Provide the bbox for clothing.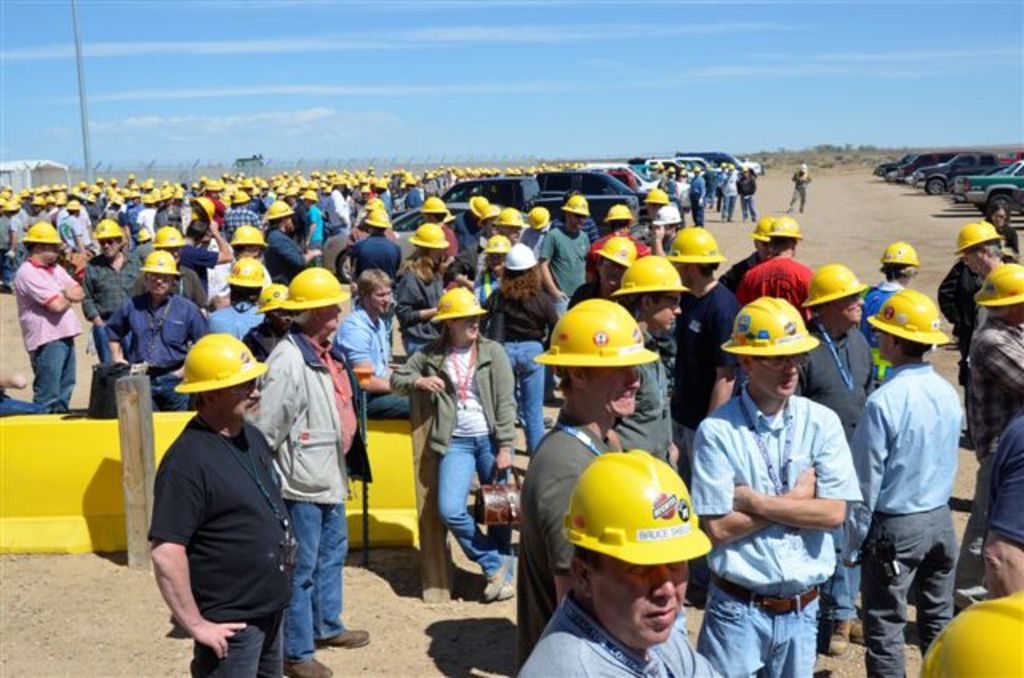
locate(938, 253, 1002, 326).
